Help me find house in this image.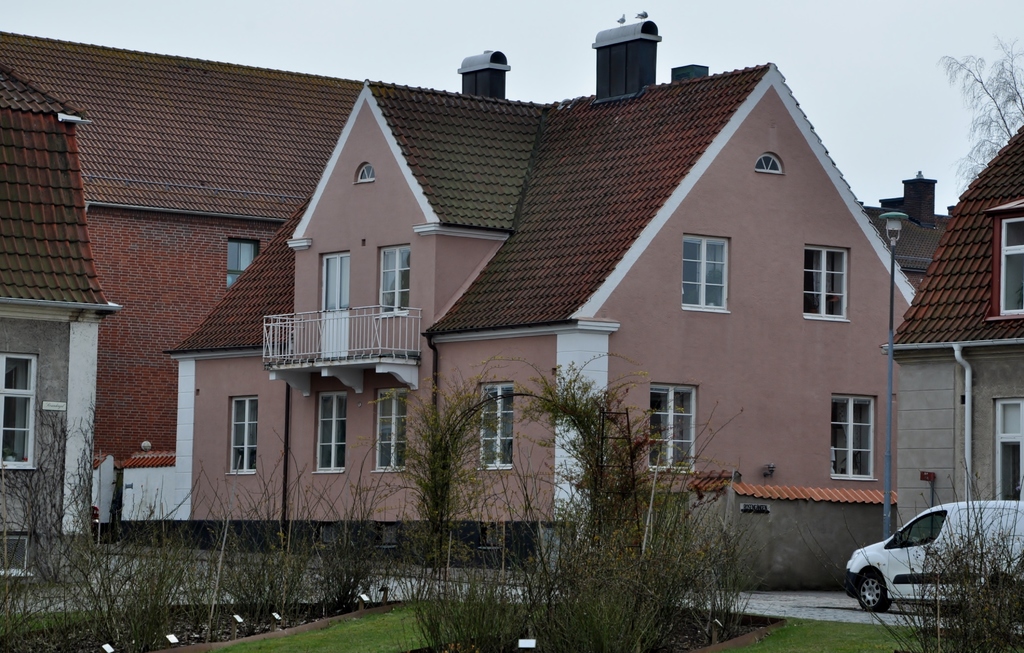
Found it: <bbox>880, 125, 1023, 535</bbox>.
